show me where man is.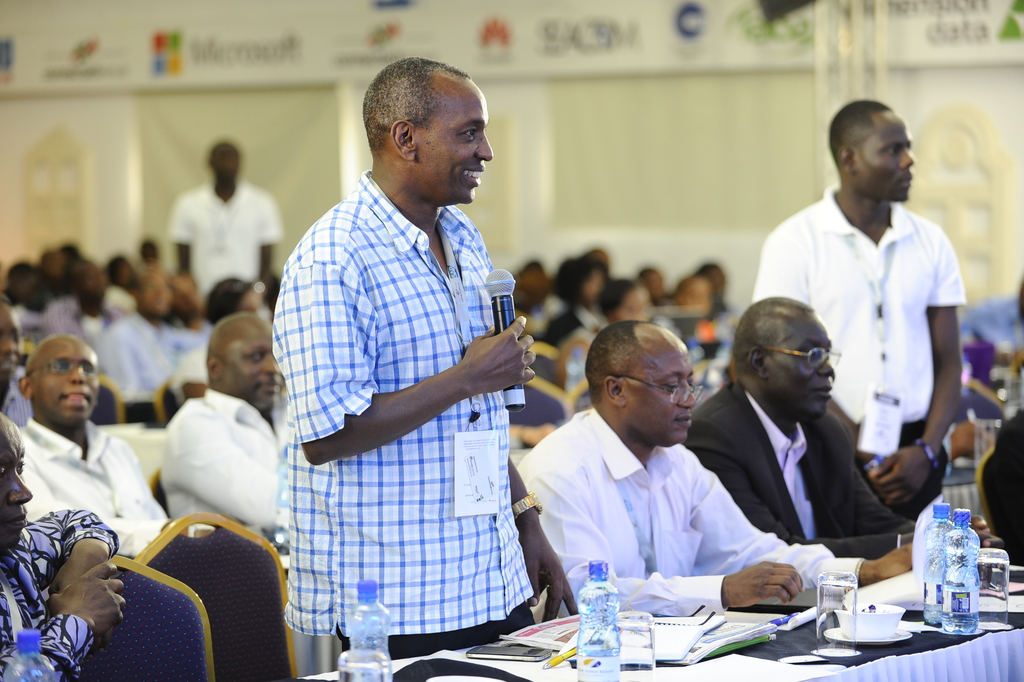
man is at box=[61, 257, 140, 339].
